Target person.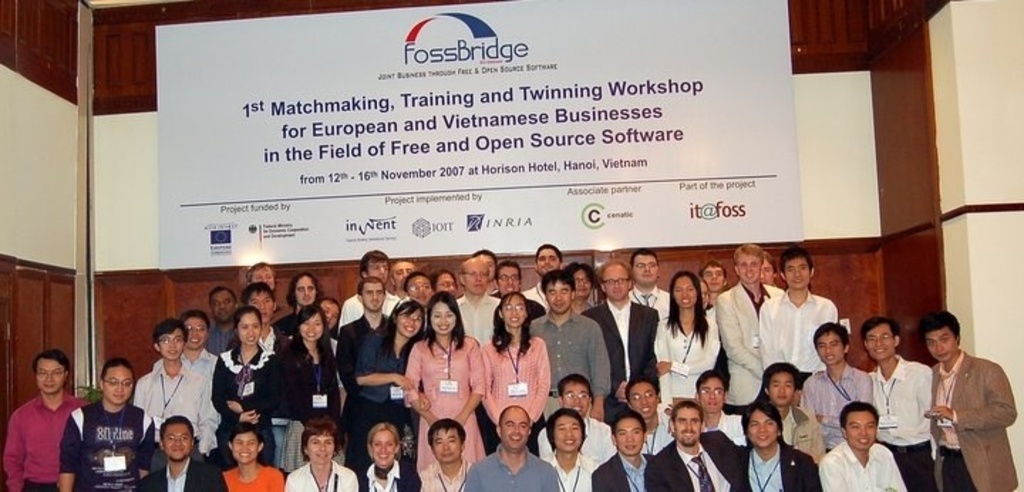
Target region: left=713, top=250, right=782, bottom=410.
